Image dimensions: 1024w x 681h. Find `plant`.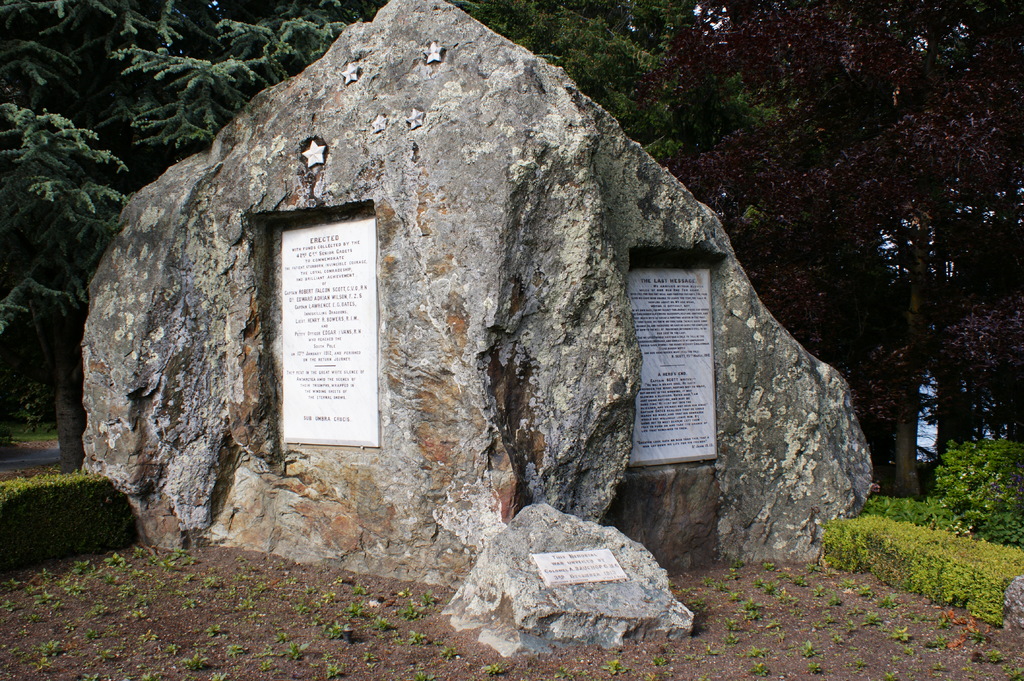
box(852, 660, 866, 669).
